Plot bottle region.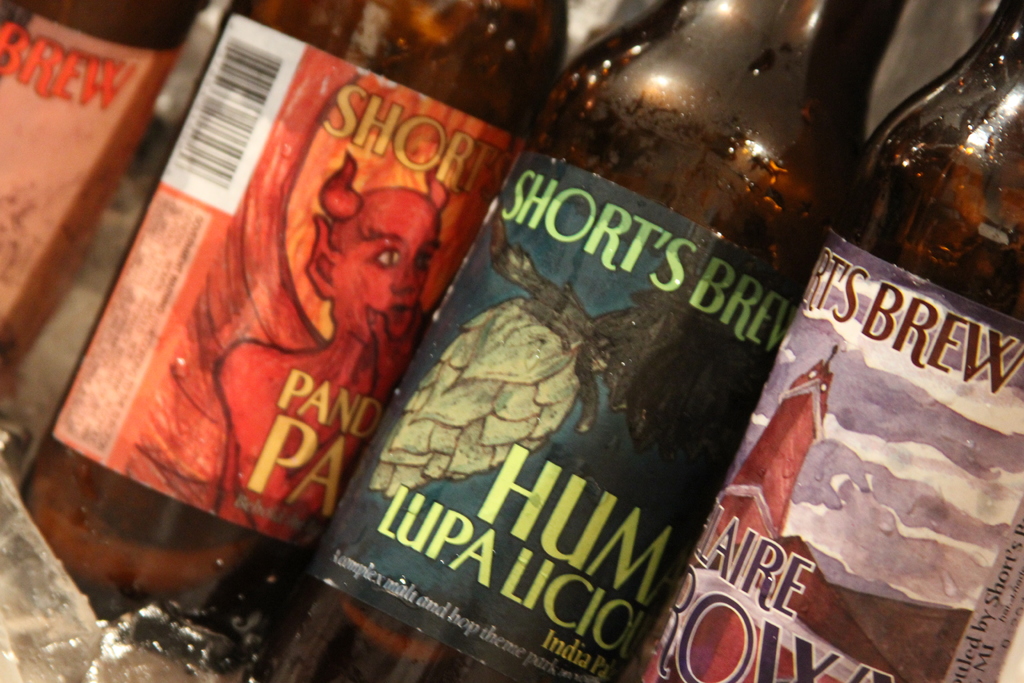
Plotted at bbox(623, 0, 1023, 682).
